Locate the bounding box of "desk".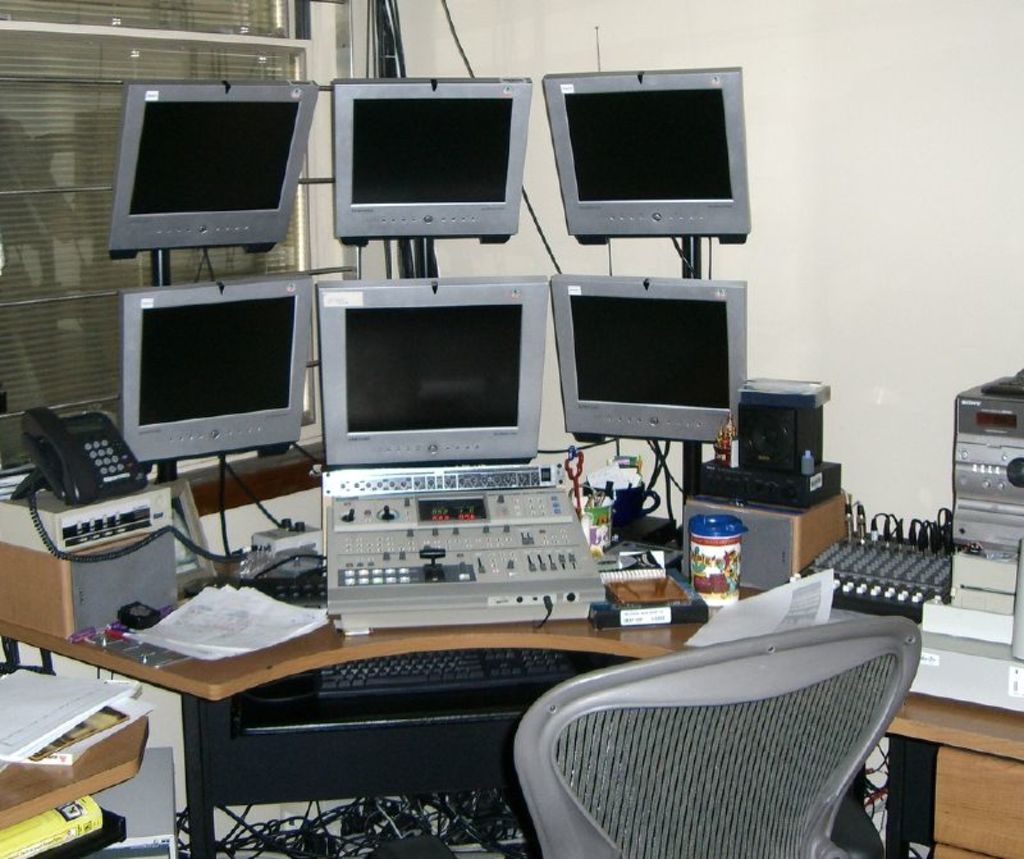
Bounding box: 0,447,1023,858.
